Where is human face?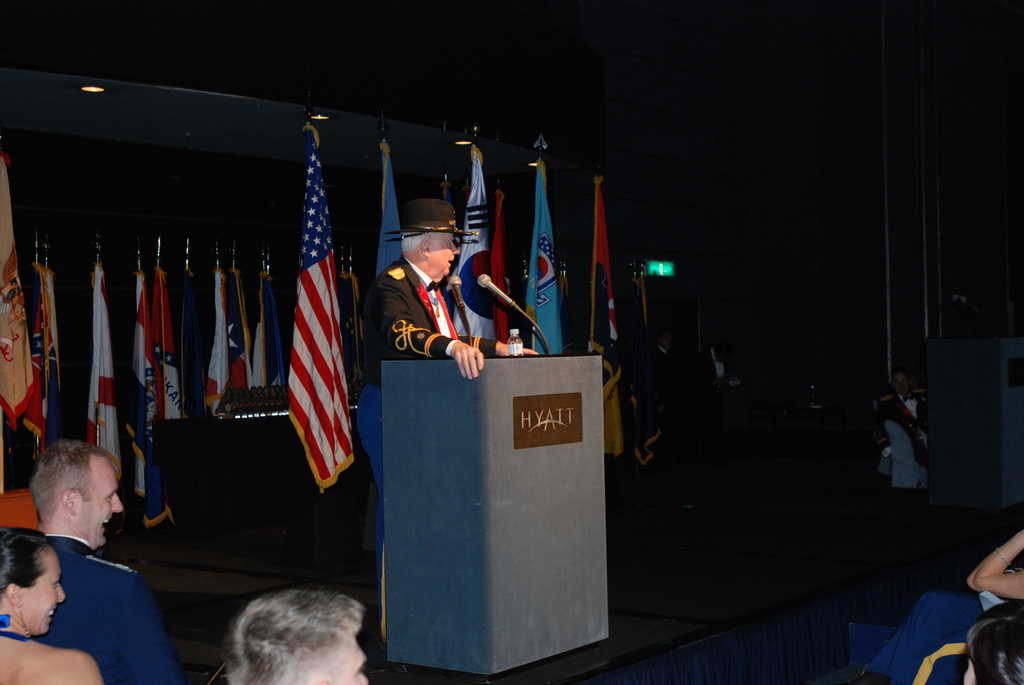
(left=79, top=459, right=122, bottom=546).
